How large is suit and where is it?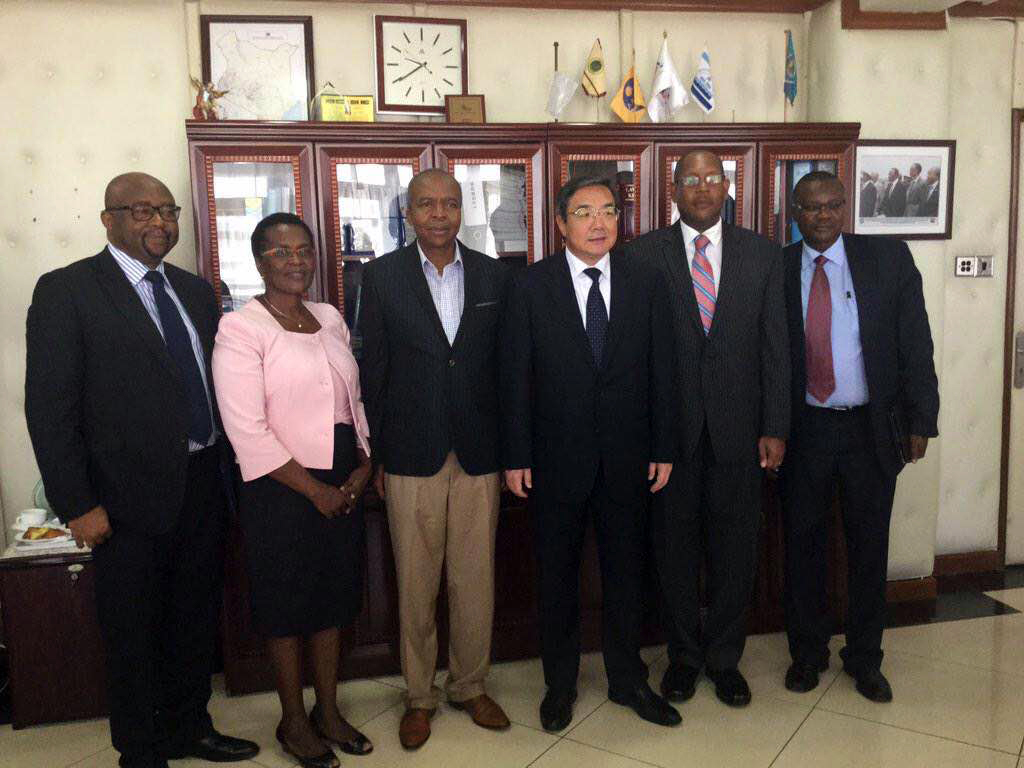
Bounding box: bbox=[778, 232, 940, 675].
